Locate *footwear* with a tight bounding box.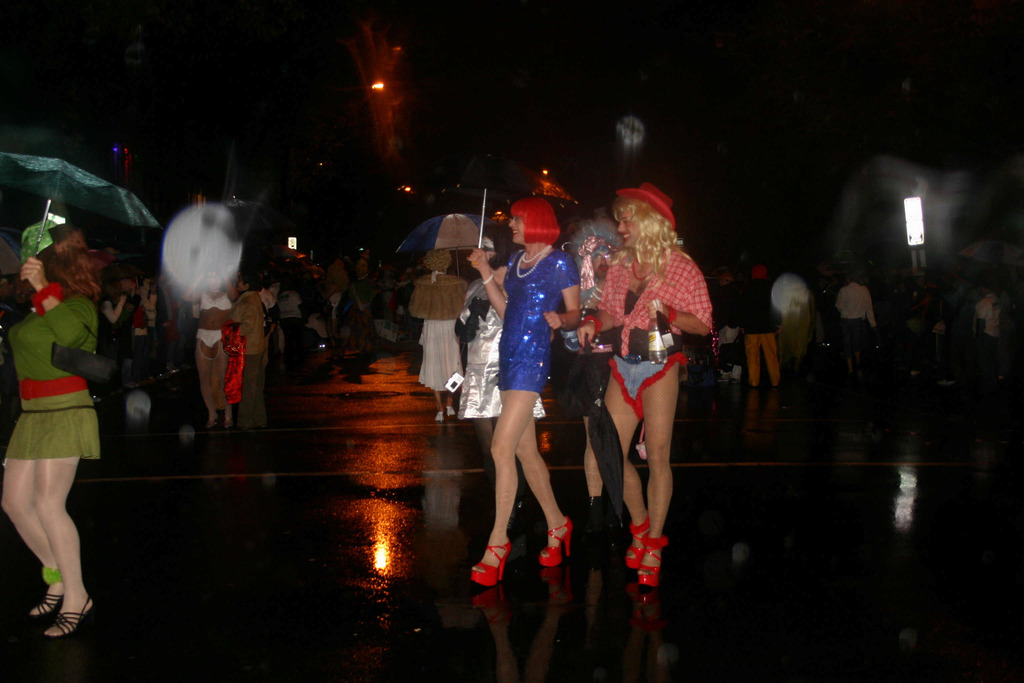
<region>38, 600, 92, 636</region>.
